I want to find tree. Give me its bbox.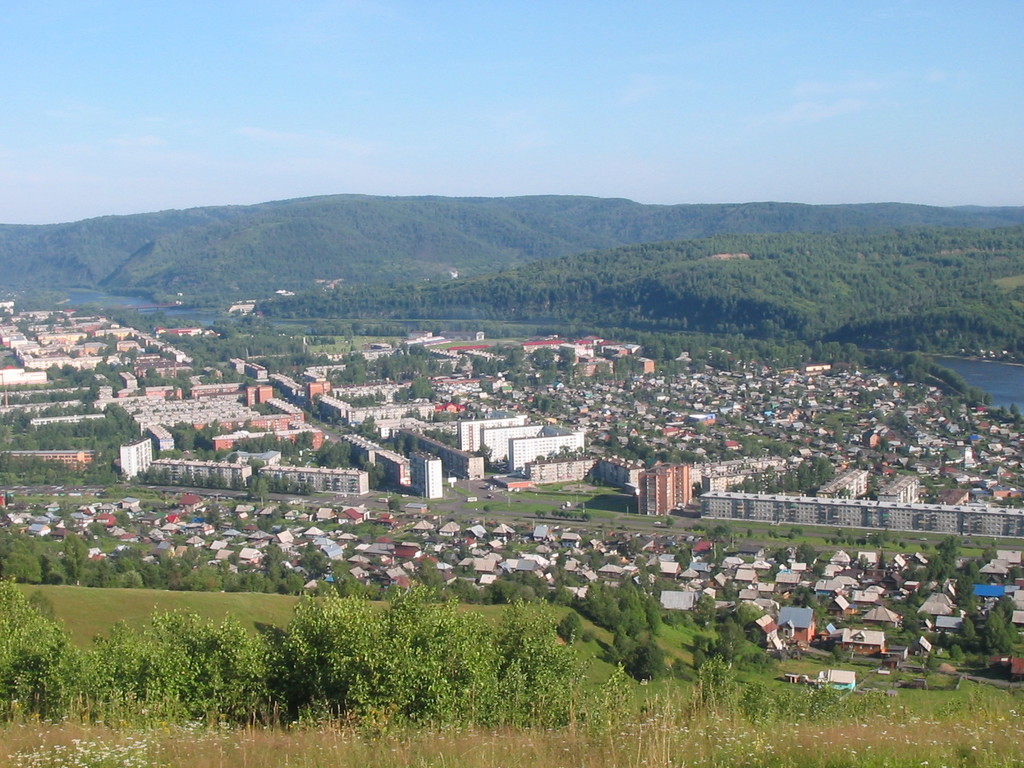
box(673, 548, 692, 571).
